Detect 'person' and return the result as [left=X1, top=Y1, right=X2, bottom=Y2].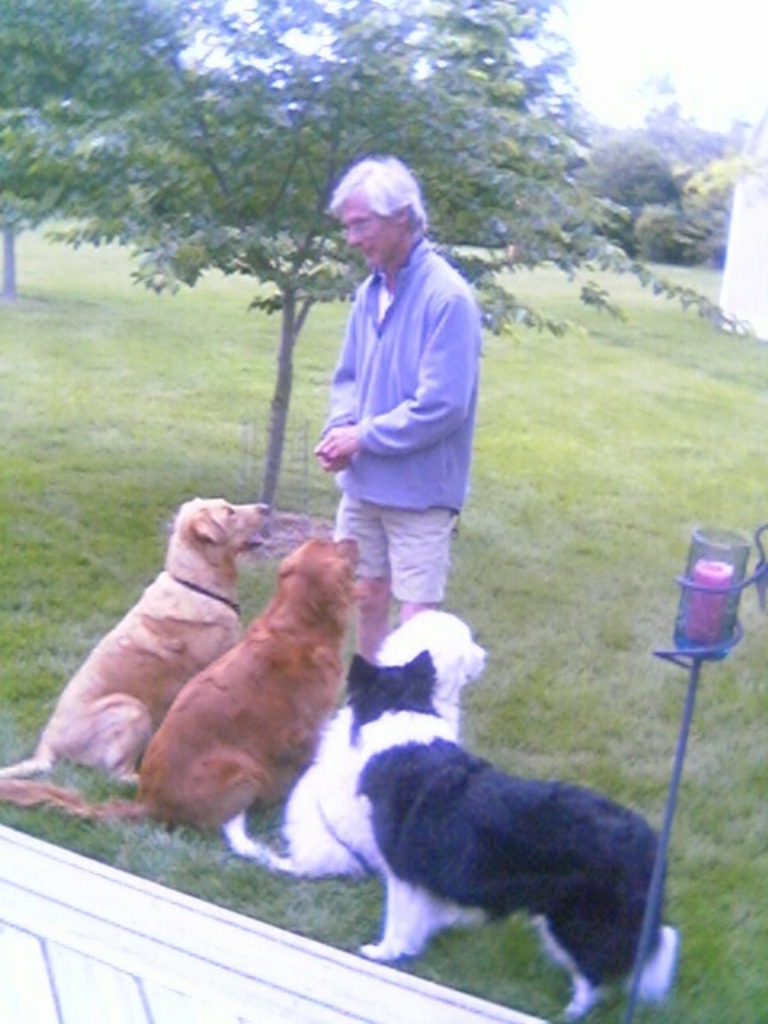
[left=306, top=155, right=478, bottom=672].
